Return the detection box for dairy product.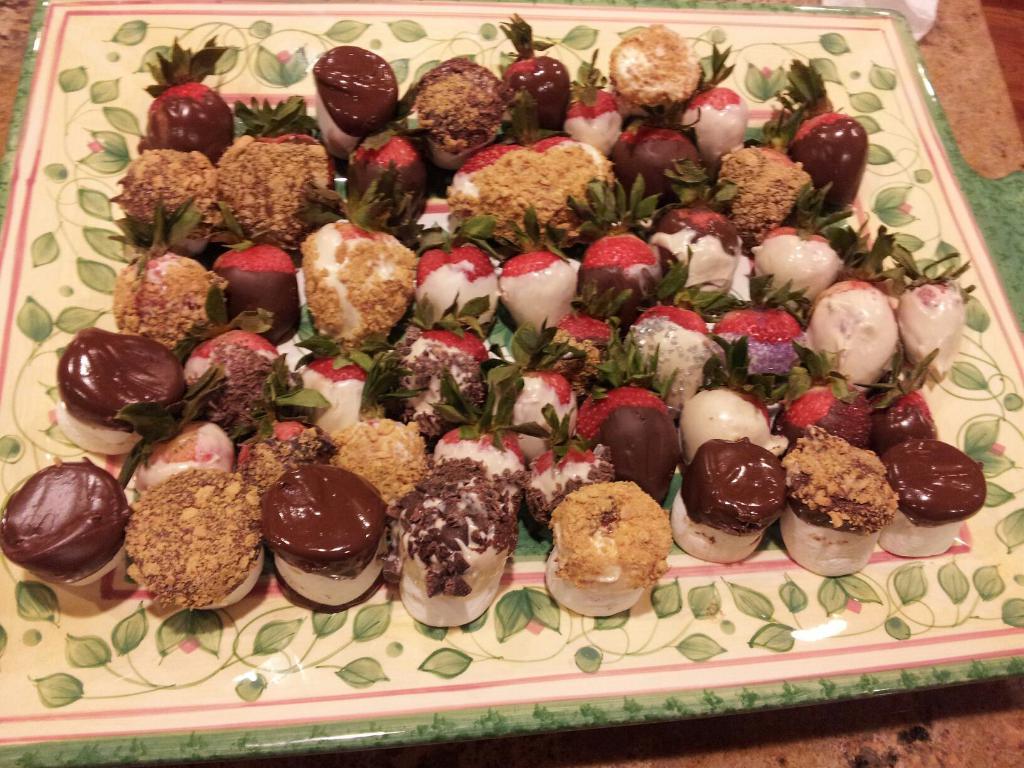
x1=112, y1=461, x2=273, y2=634.
